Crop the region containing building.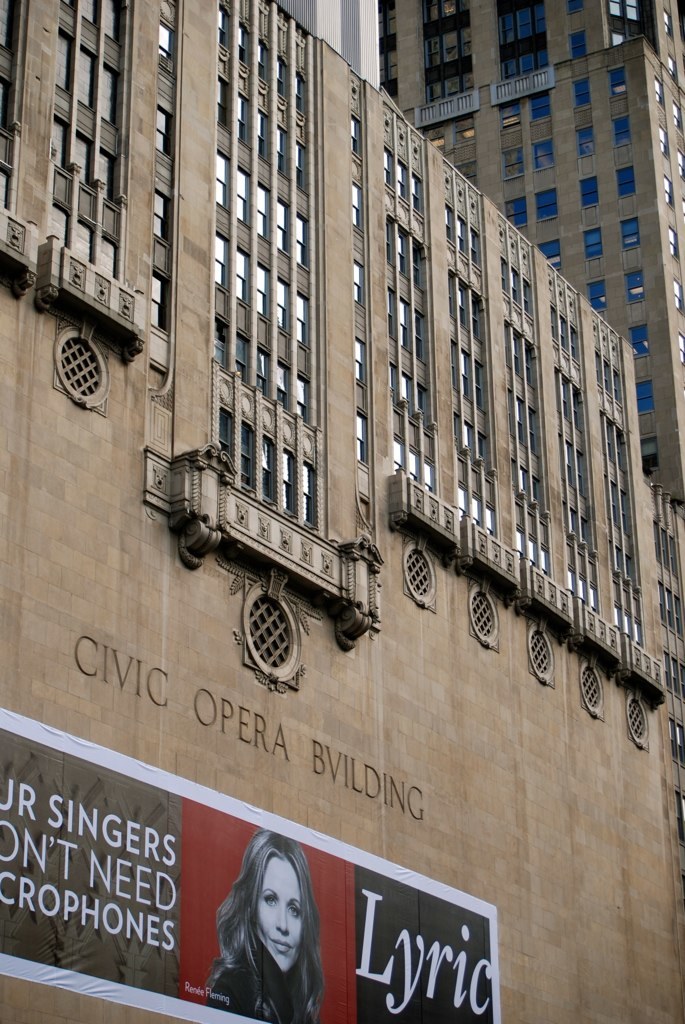
Crop region: select_region(0, 0, 684, 1023).
